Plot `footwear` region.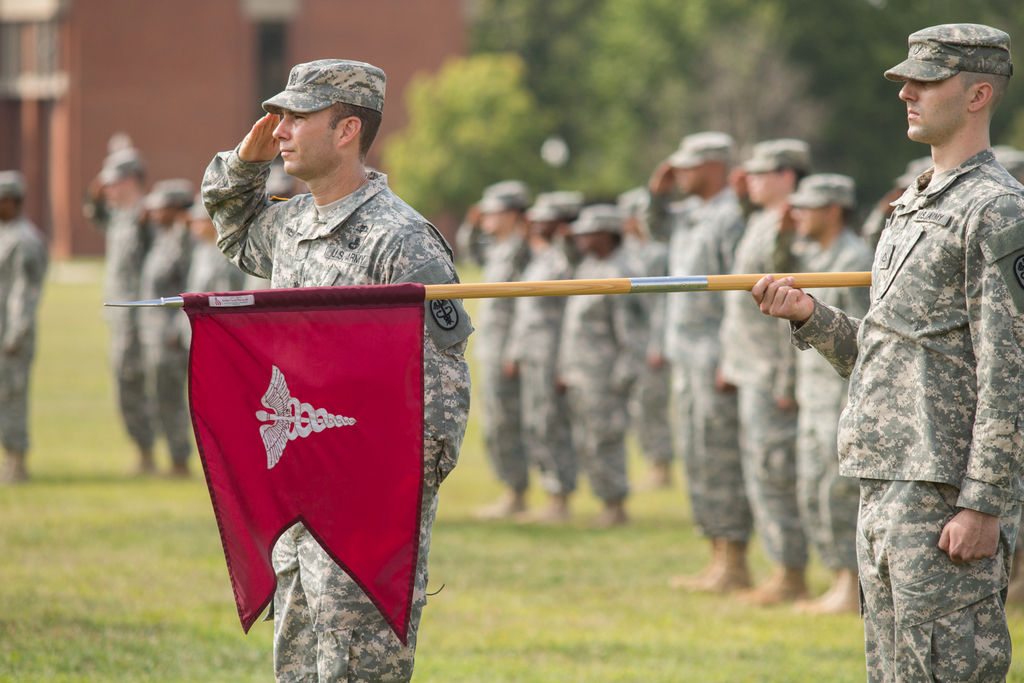
Plotted at region(604, 496, 628, 528).
